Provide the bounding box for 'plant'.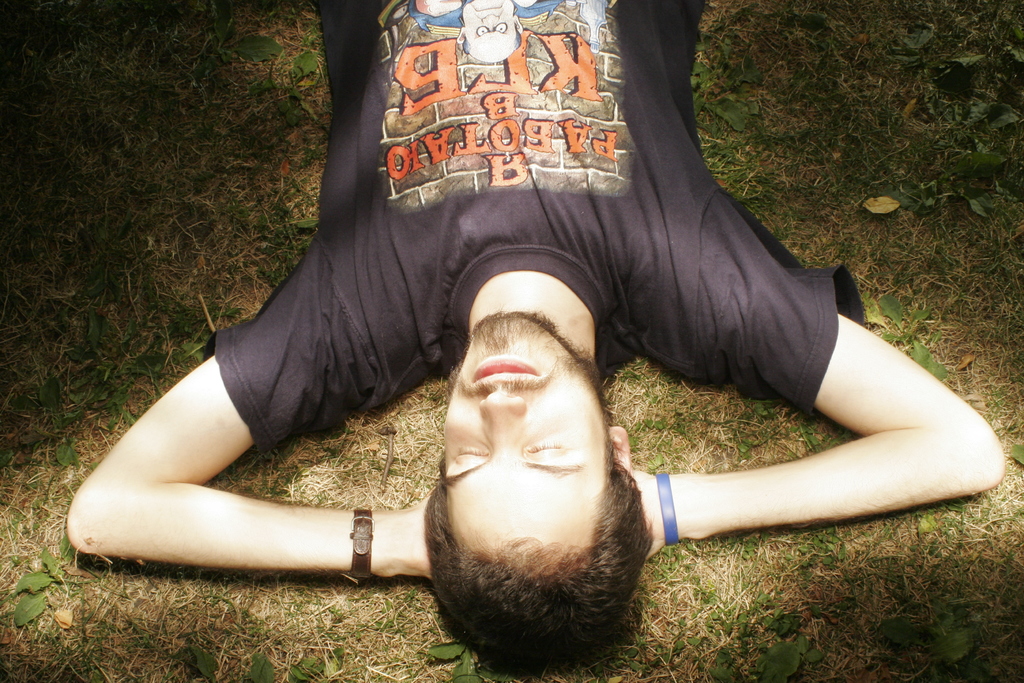
(6, 541, 79, 635).
